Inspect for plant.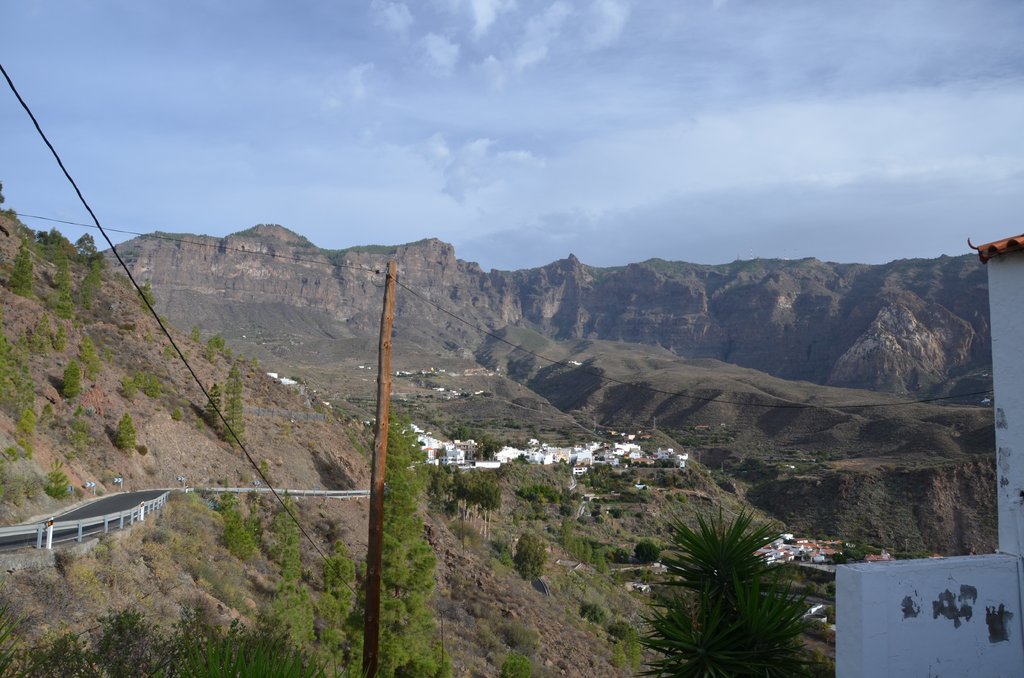
Inspection: BBox(607, 543, 635, 563).
